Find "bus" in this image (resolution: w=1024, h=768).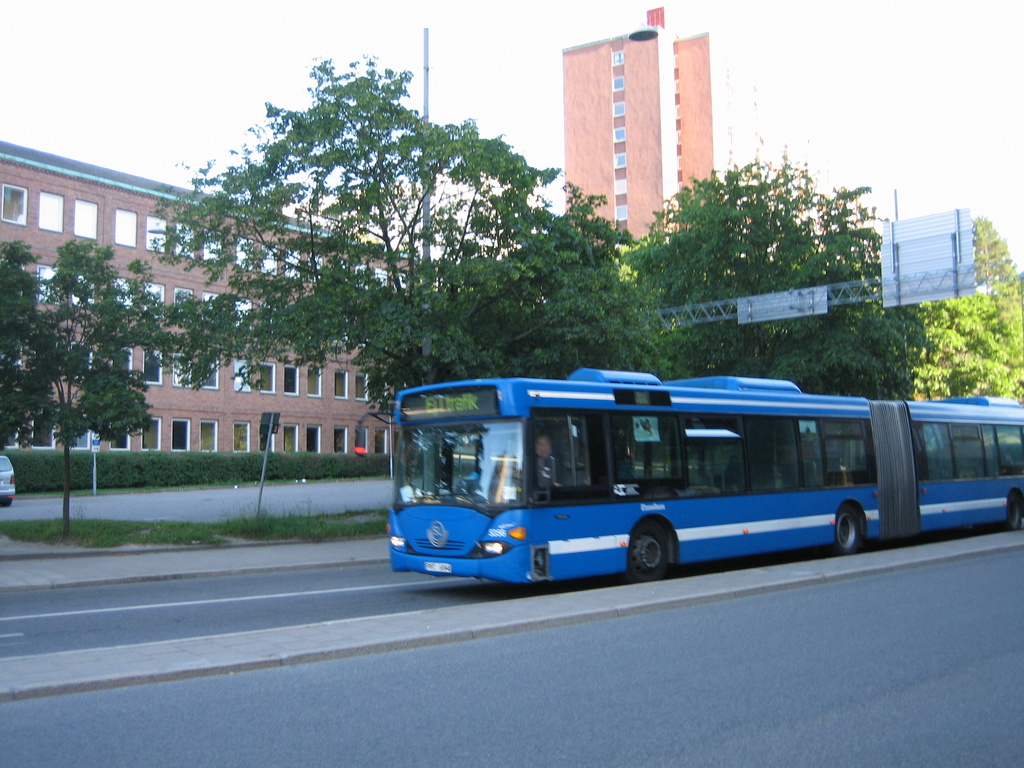
BBox(355, 369, 1023, 593).
